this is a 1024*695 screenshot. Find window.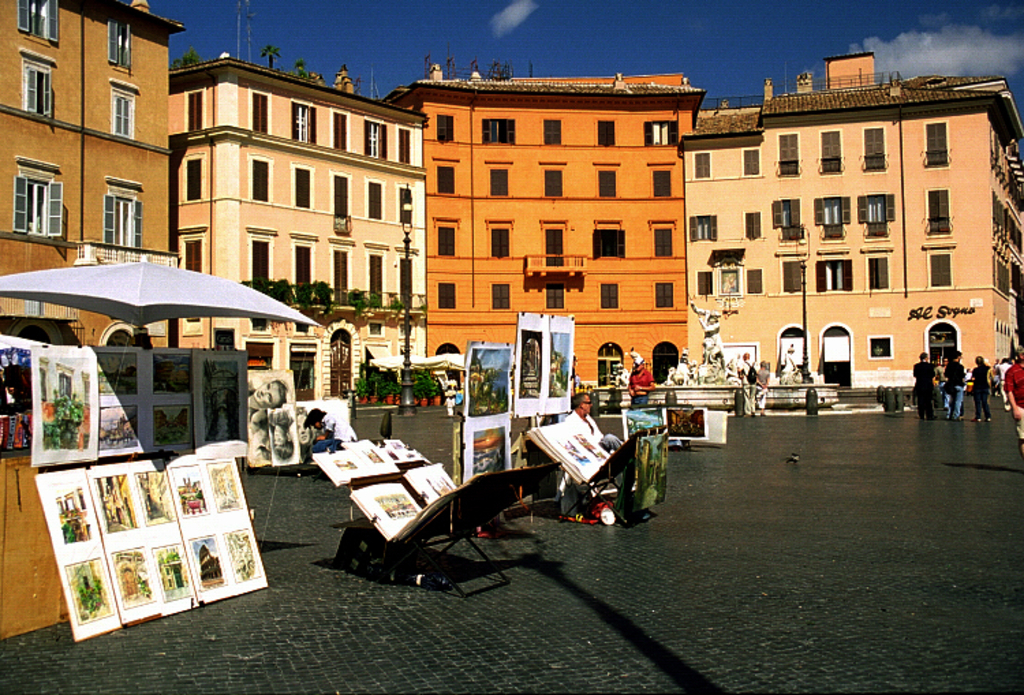
Bounding box: bbox=[599, 280, 623, 311].
